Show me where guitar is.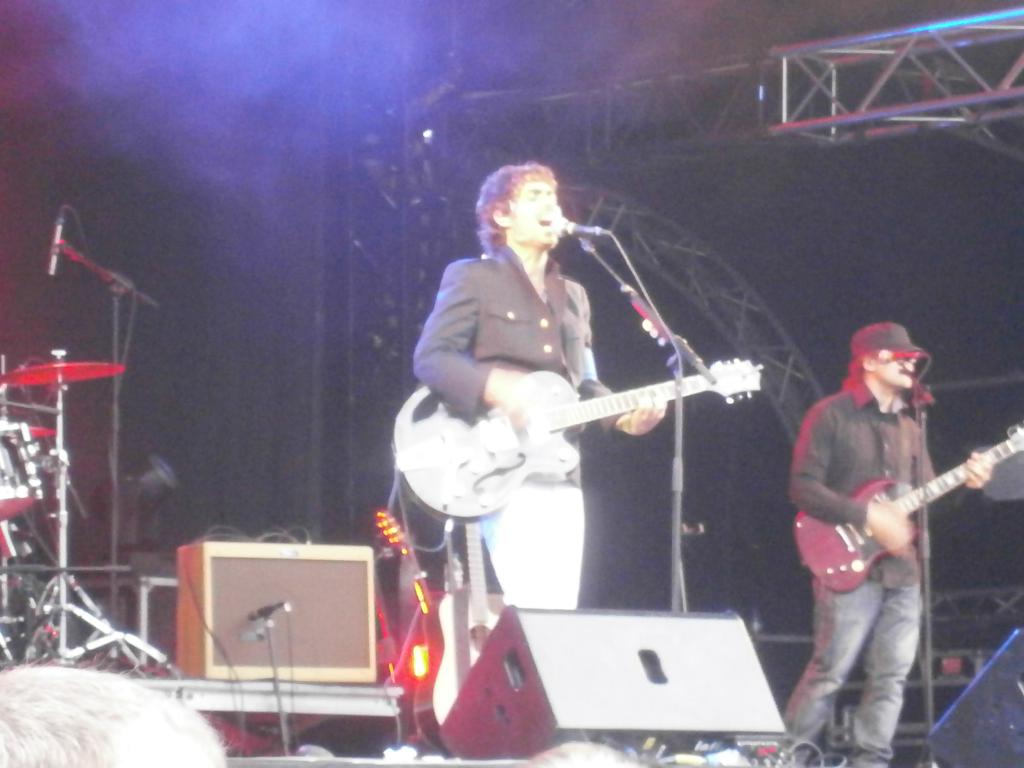
guitar is at bbox=(411, 518, 497, 742).
